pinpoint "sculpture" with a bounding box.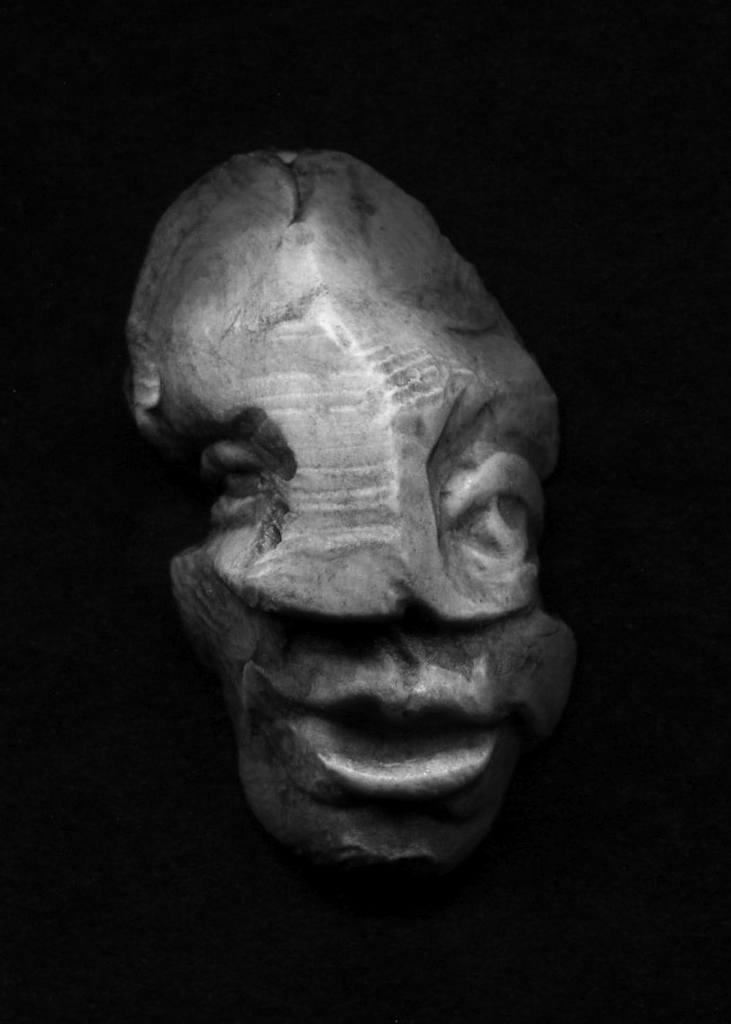
(left=117, top=81, right=583, bottom=903).
